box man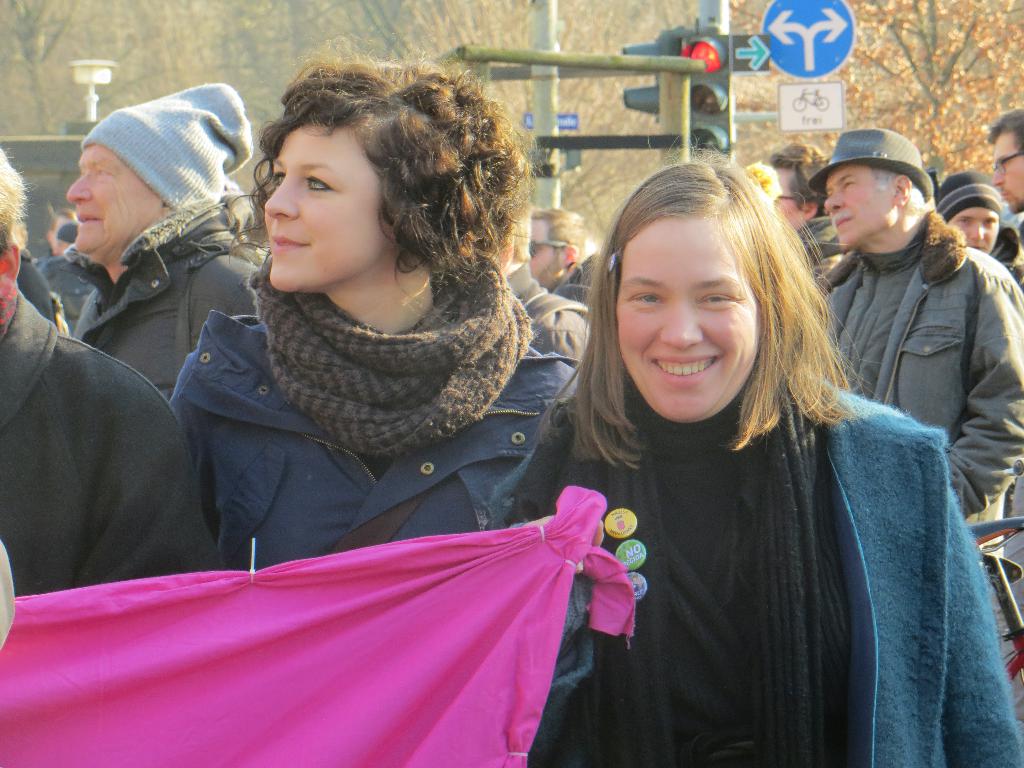
region(768, 139, 842, 273)
